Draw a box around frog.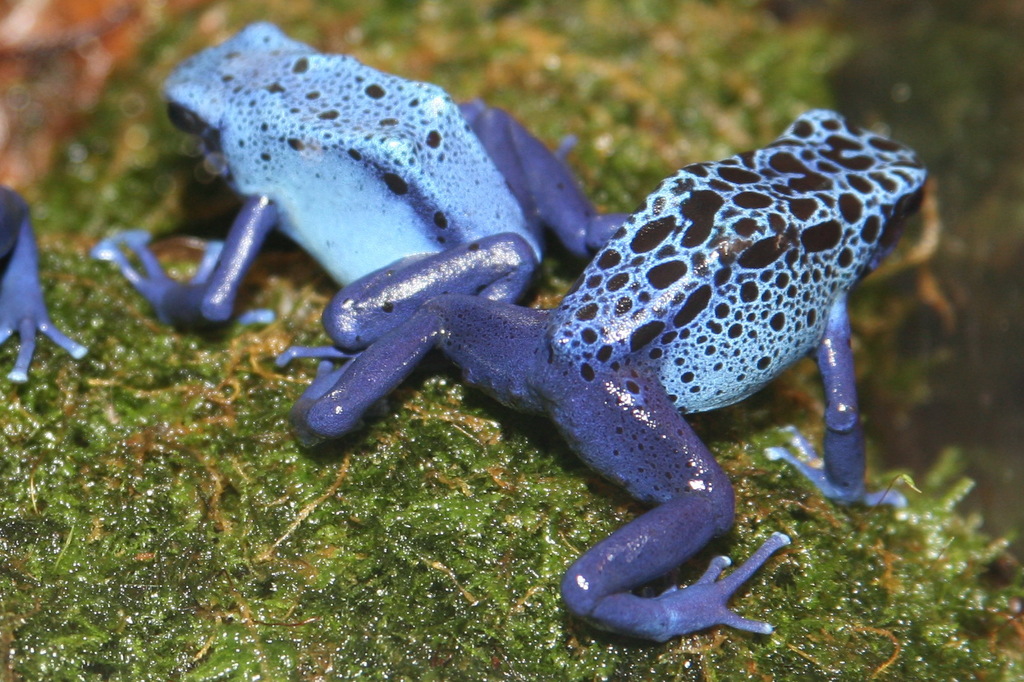
(0, 186, 83, 388).
